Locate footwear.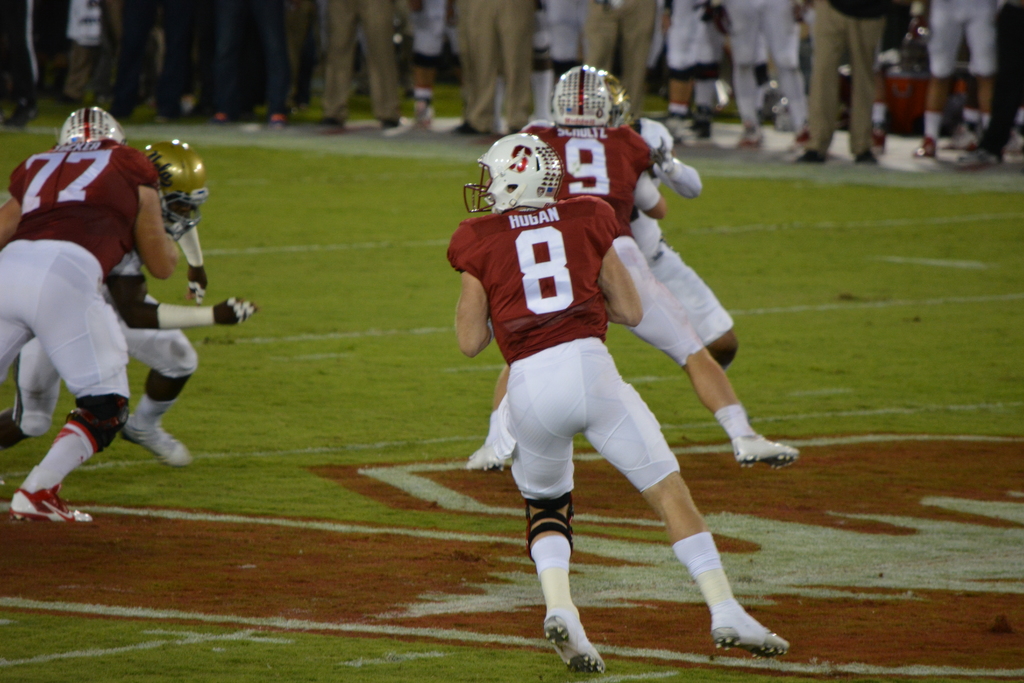
Bounding box: 10, 422, 94, 521.
